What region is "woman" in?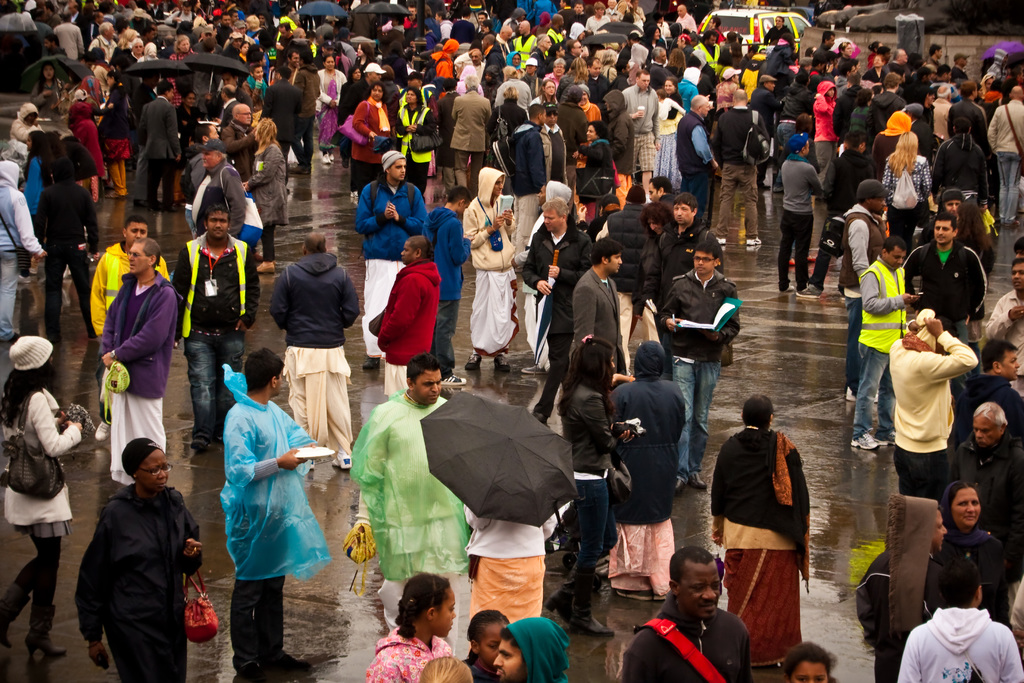
pyautogui.locateOnScreen(169, 33, 196, 116).
